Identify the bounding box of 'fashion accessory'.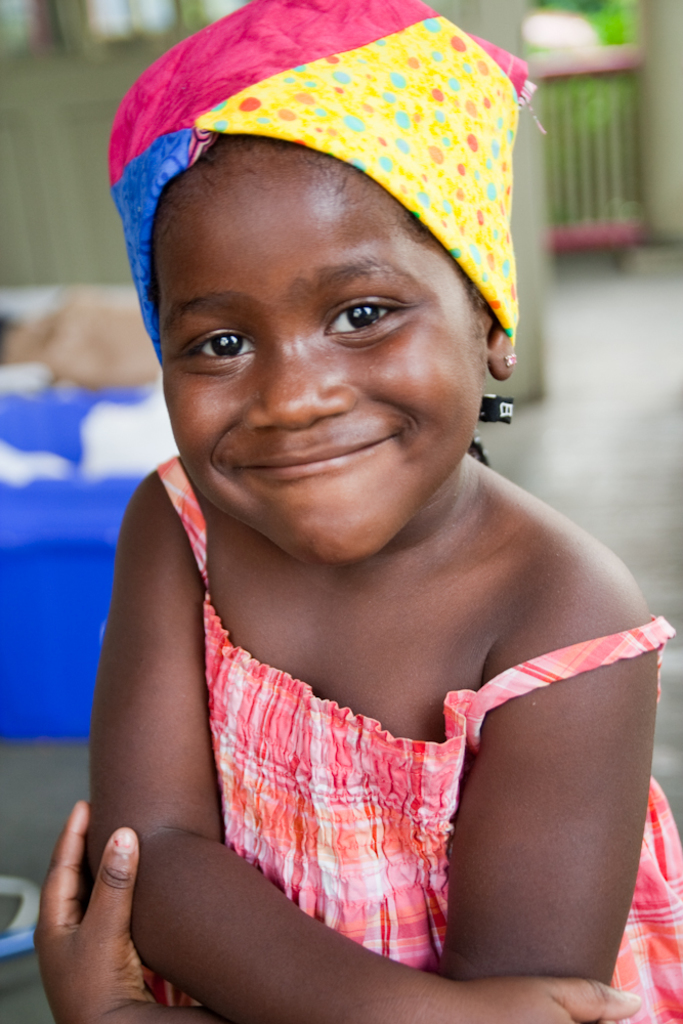
pyautogui.locateOnScreen(499, 349, 521, 365).
